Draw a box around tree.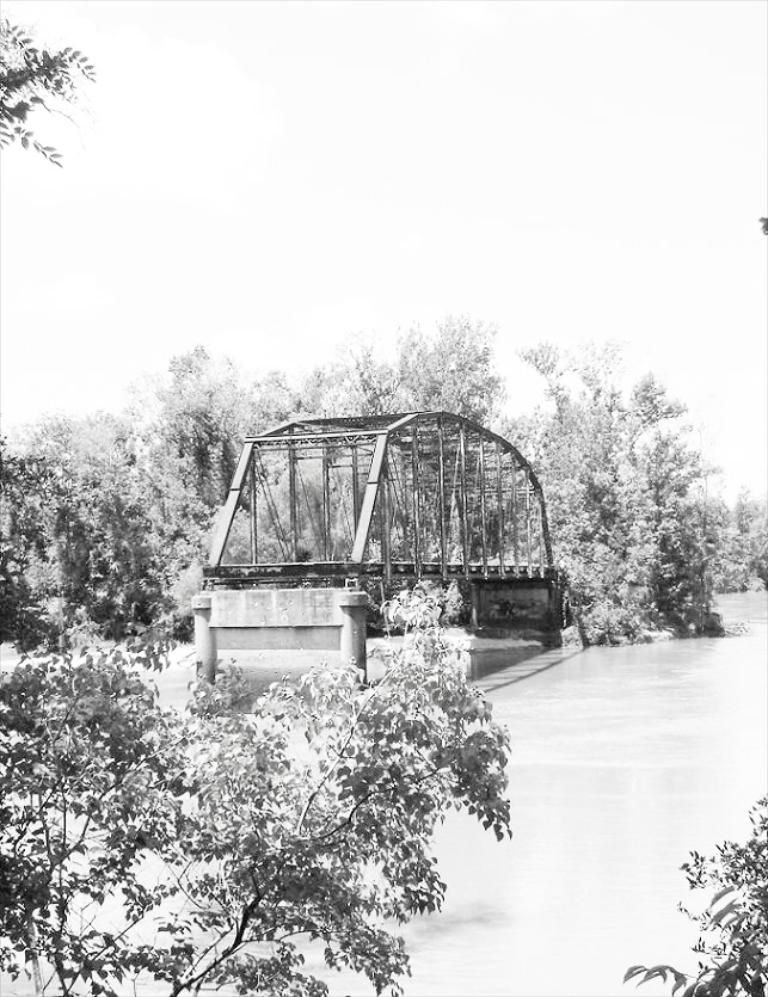
l=0, t=453, r=193, b=670.
